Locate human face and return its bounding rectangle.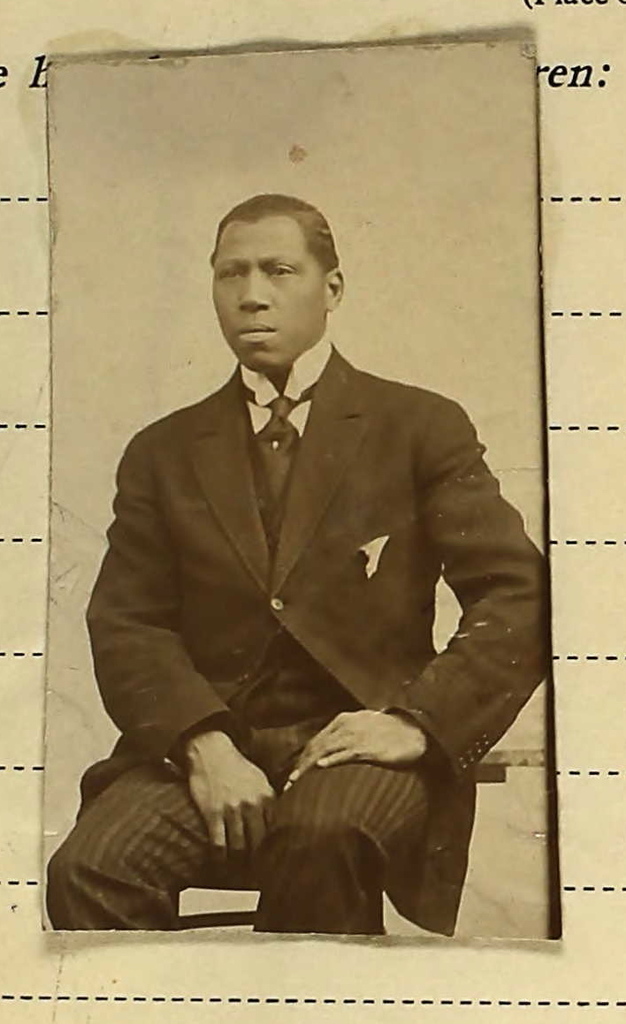
select_region(211, 235, 328, 366).
